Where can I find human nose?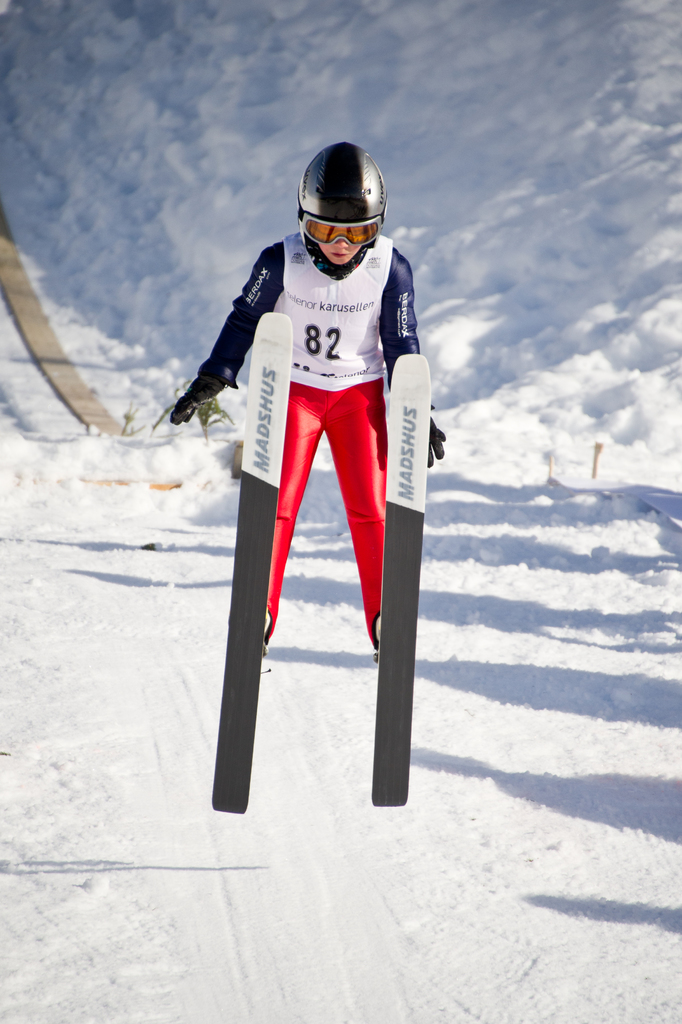
You can find it at 336,237,350,246.
